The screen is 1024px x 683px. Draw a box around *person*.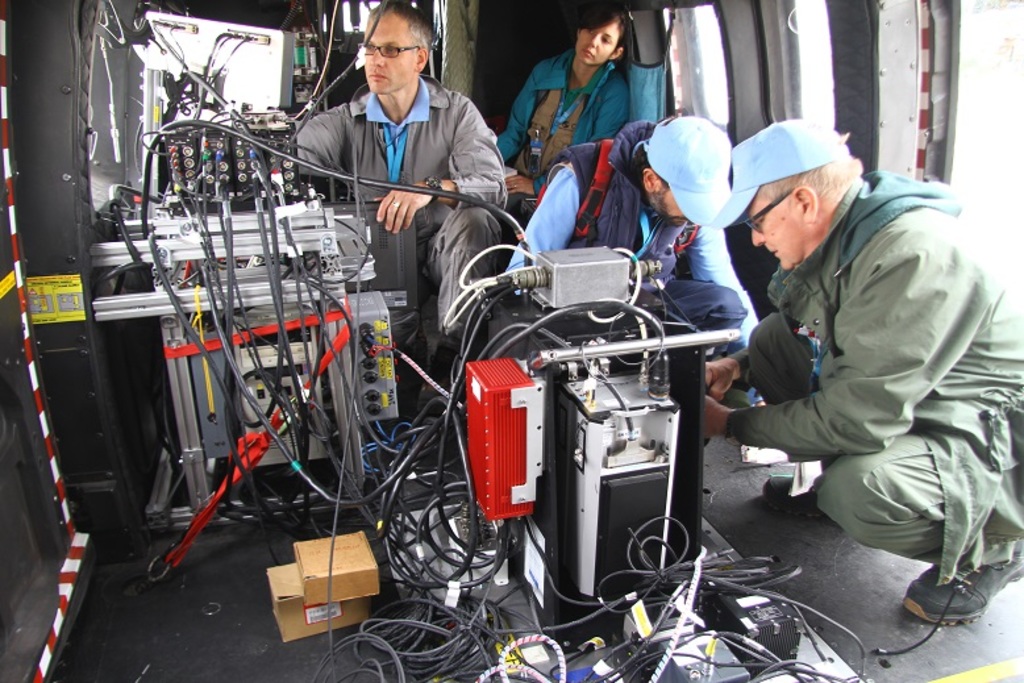
pyautogui.locateOnScreen(501, 116, 748, 362).
